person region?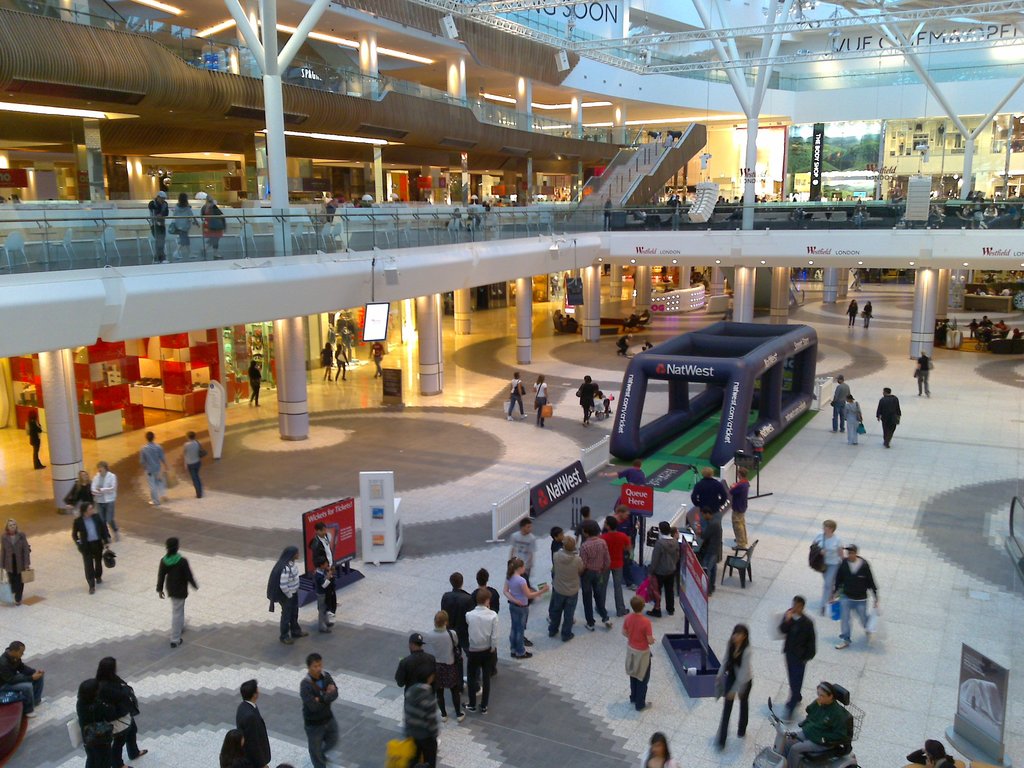
624:595:657:710
